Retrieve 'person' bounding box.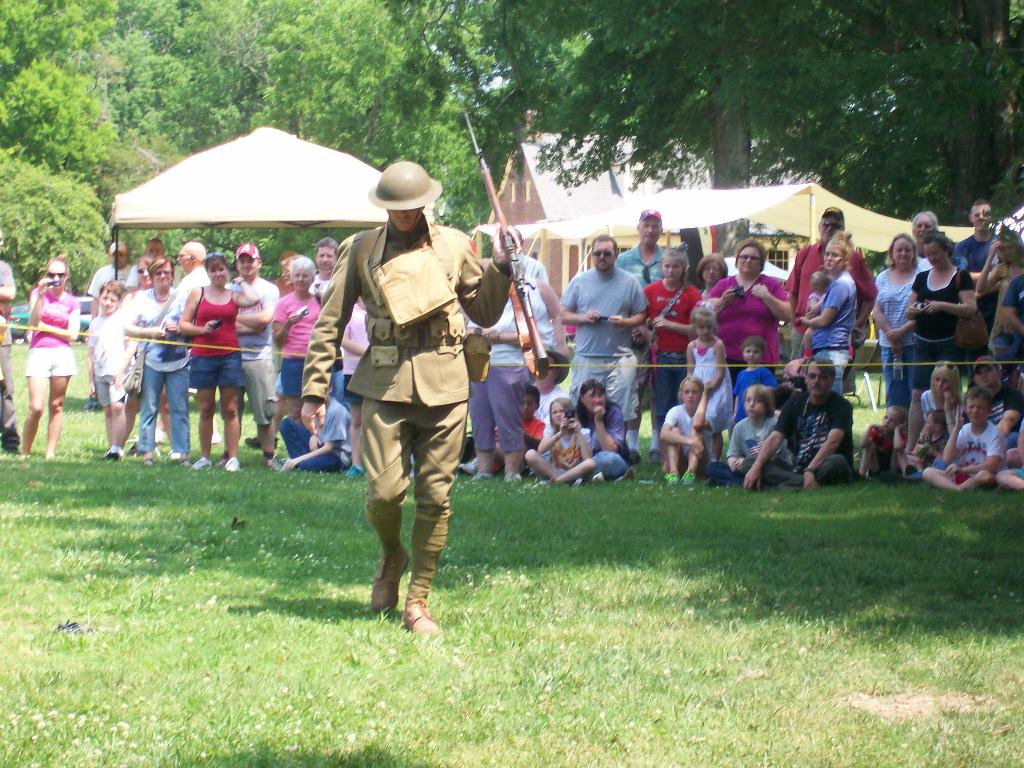
Bounding box: <box>491,385,549,479</box>.
